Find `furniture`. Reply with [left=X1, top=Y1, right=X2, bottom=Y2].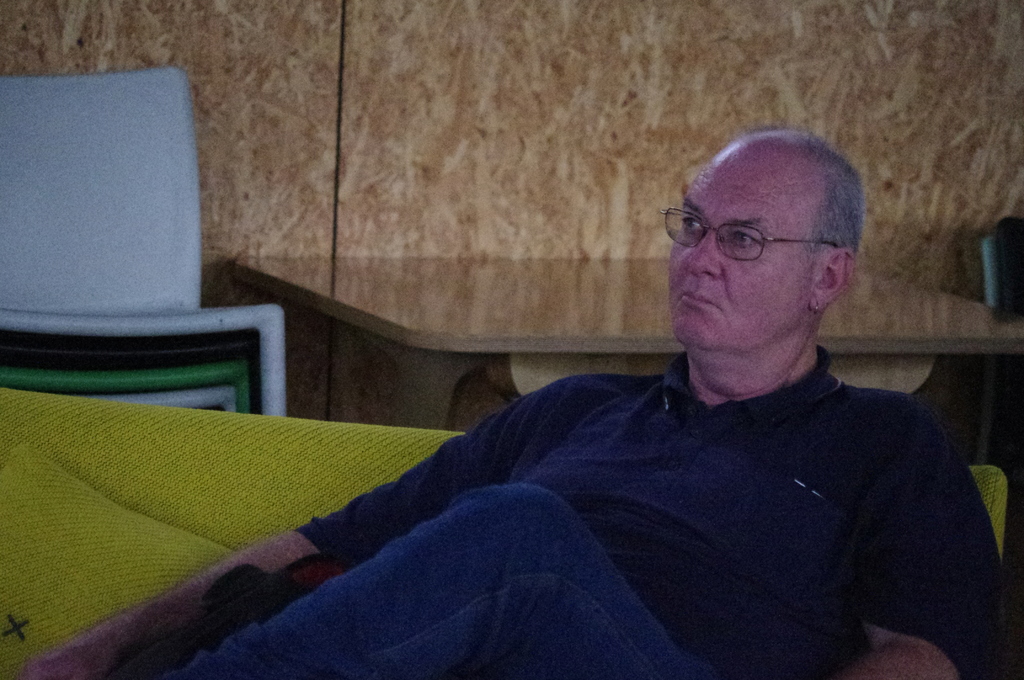
[left=0, top=337, right=252, bottom=413].
